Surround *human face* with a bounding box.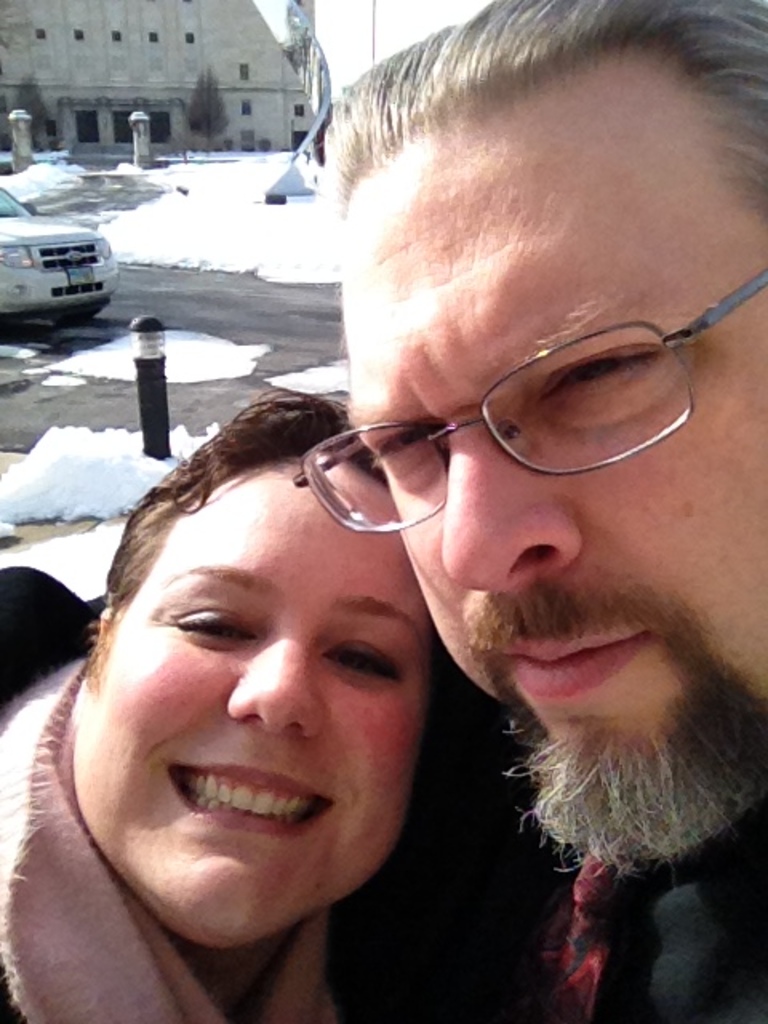
(left=82, top=451, right=445, bottom=954).
